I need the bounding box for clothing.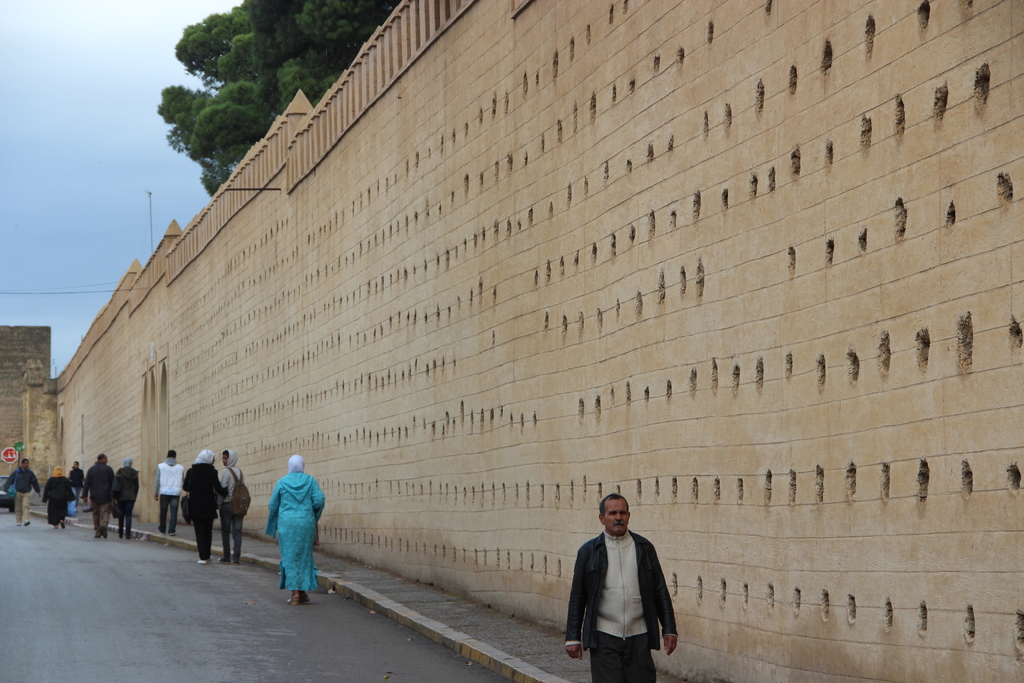
Here it is: locate(154, 456, 184, 531).
